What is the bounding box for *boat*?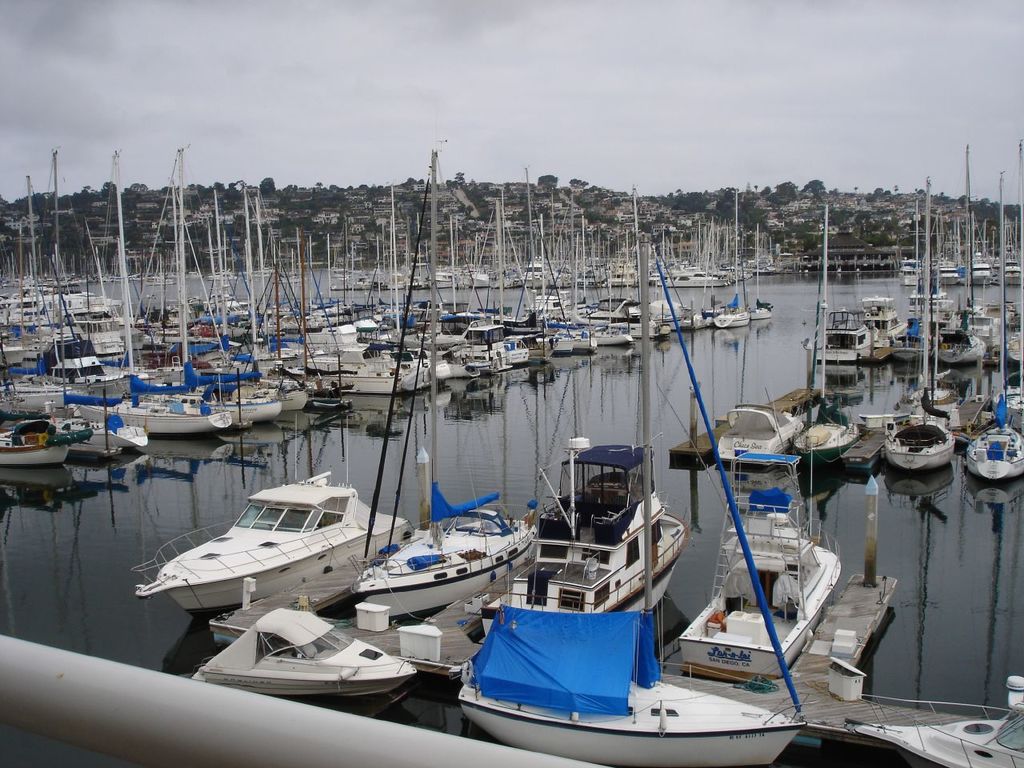
(left=188, top=594, right=420, bottom=694).
